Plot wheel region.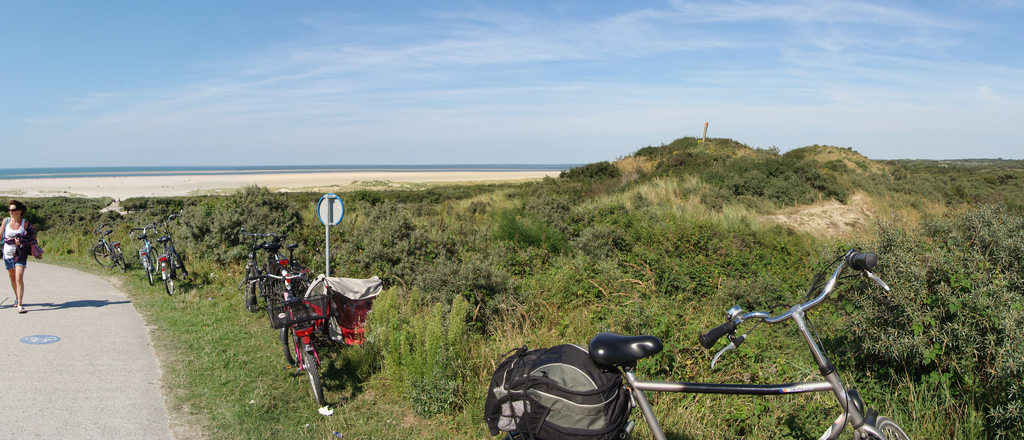
Plotted at BBox(115, 253, 127, 272).
